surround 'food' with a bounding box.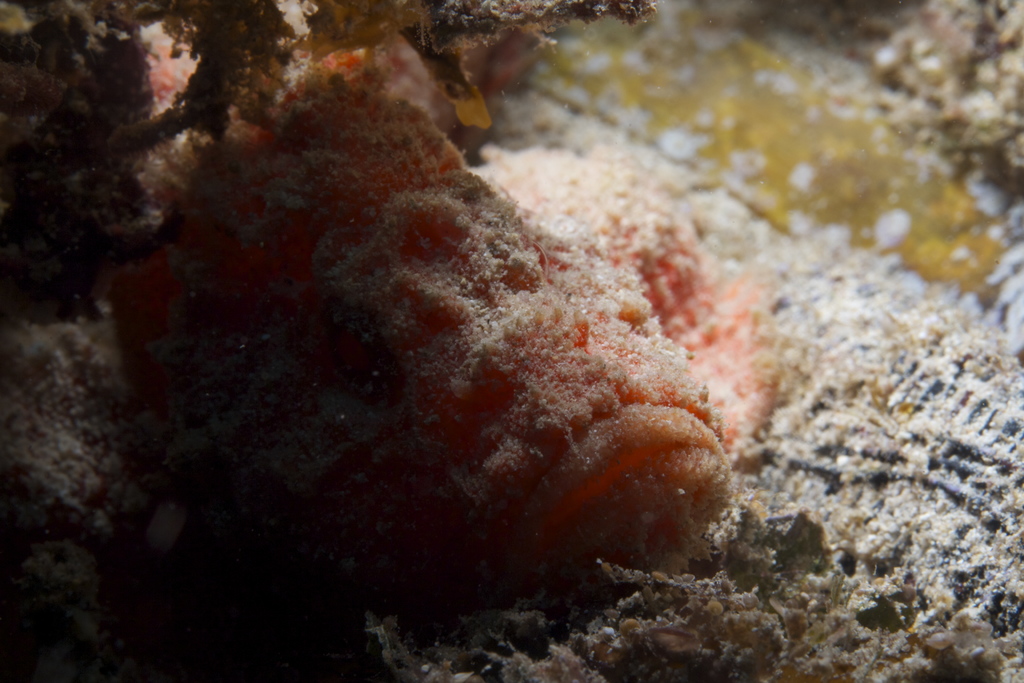
<region>0, 0, 1023, 203</region>.
